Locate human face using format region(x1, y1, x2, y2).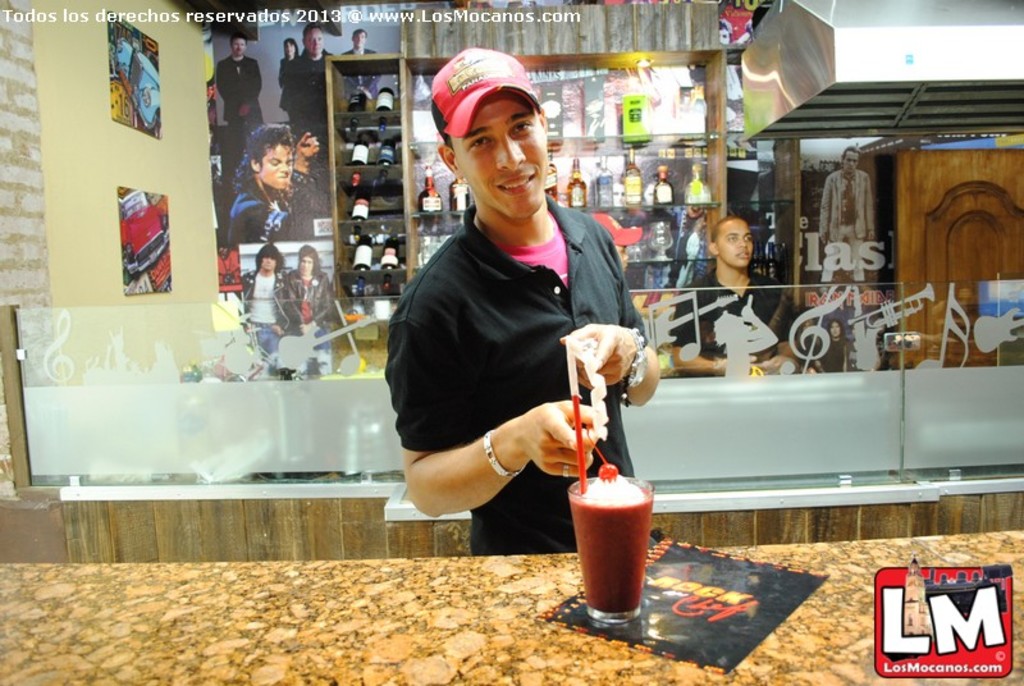
region(836, 154, 863, 175).
